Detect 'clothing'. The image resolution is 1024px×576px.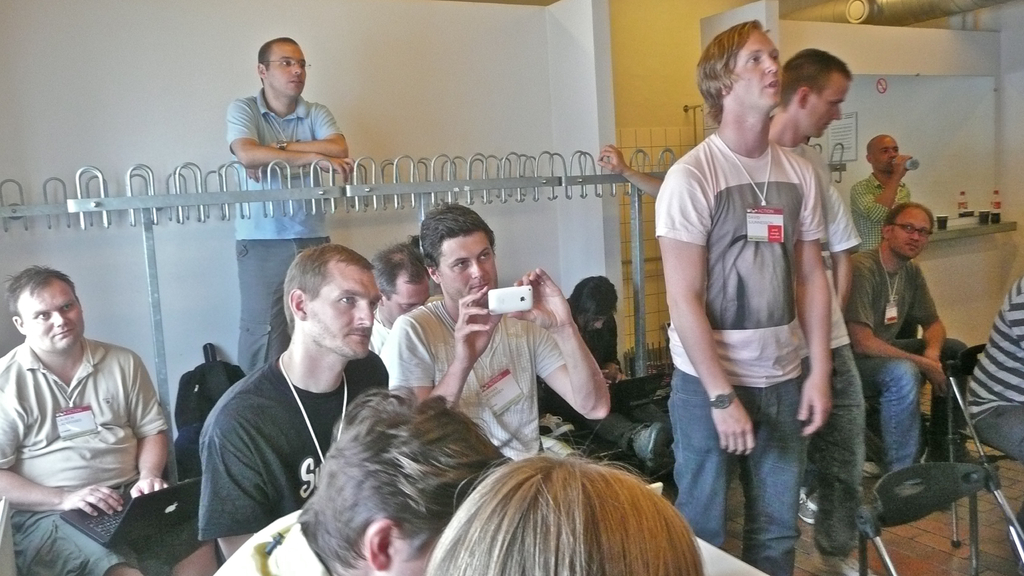
l=655, t=133, r=825, b=571.
